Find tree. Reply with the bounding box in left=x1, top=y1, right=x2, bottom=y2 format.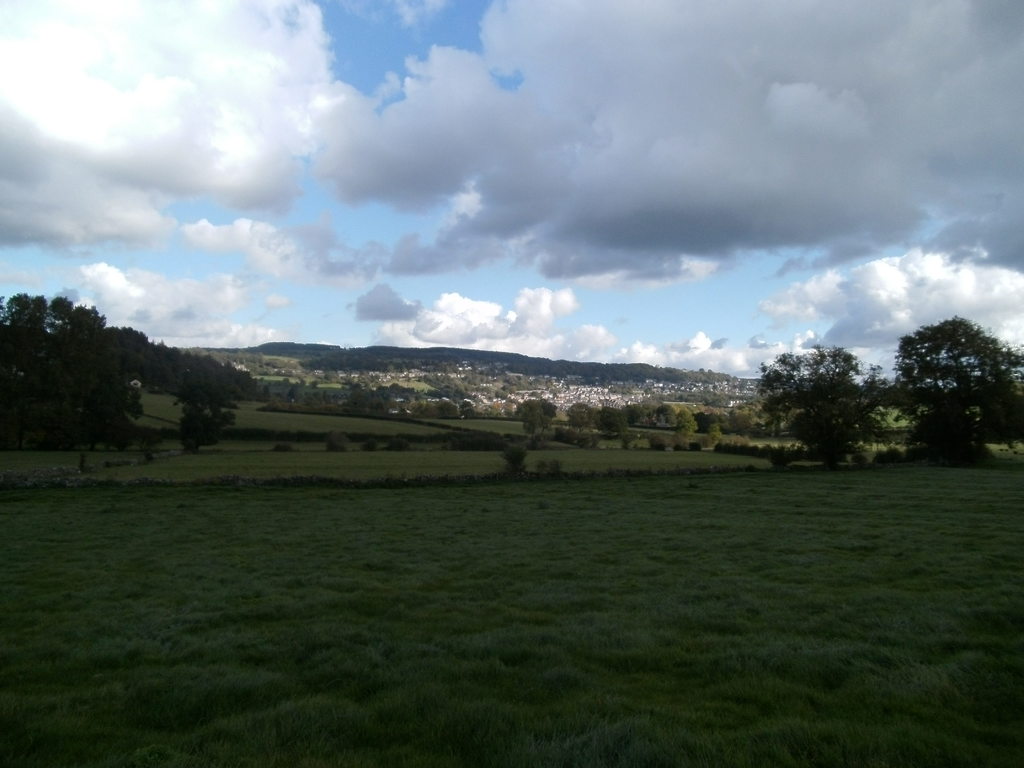
left=881, top=304, right=1023, bottom=464.
